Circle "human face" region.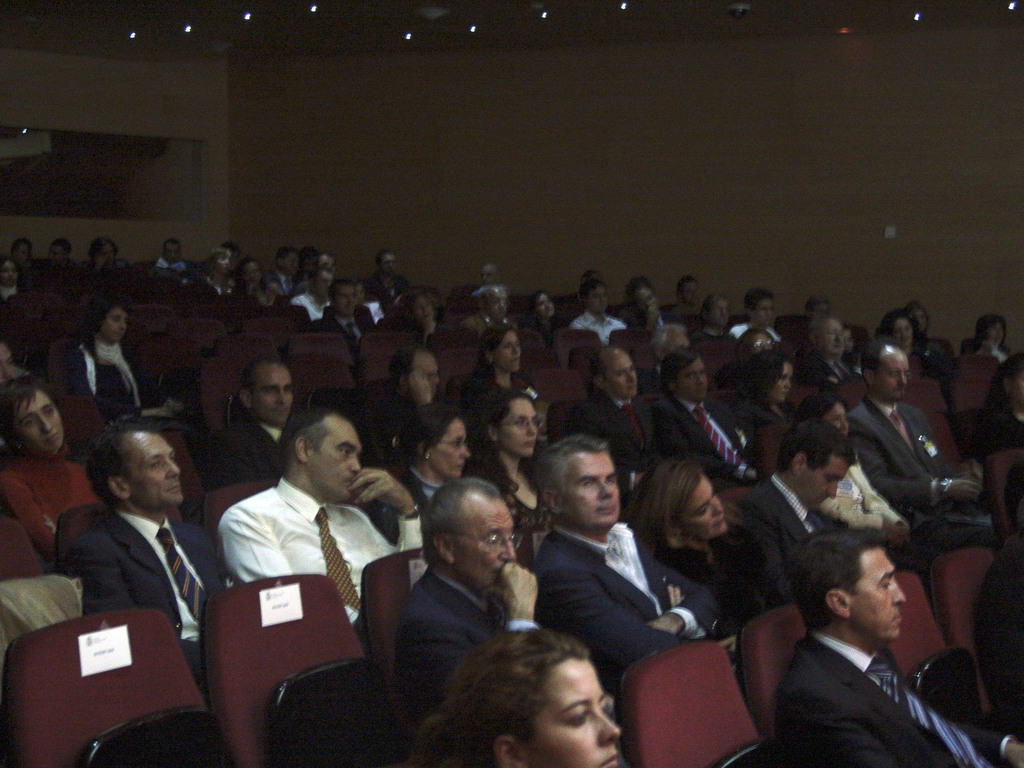
Region: {"left": 890, "top": 321, "right": 911, "bottom": 345}.
